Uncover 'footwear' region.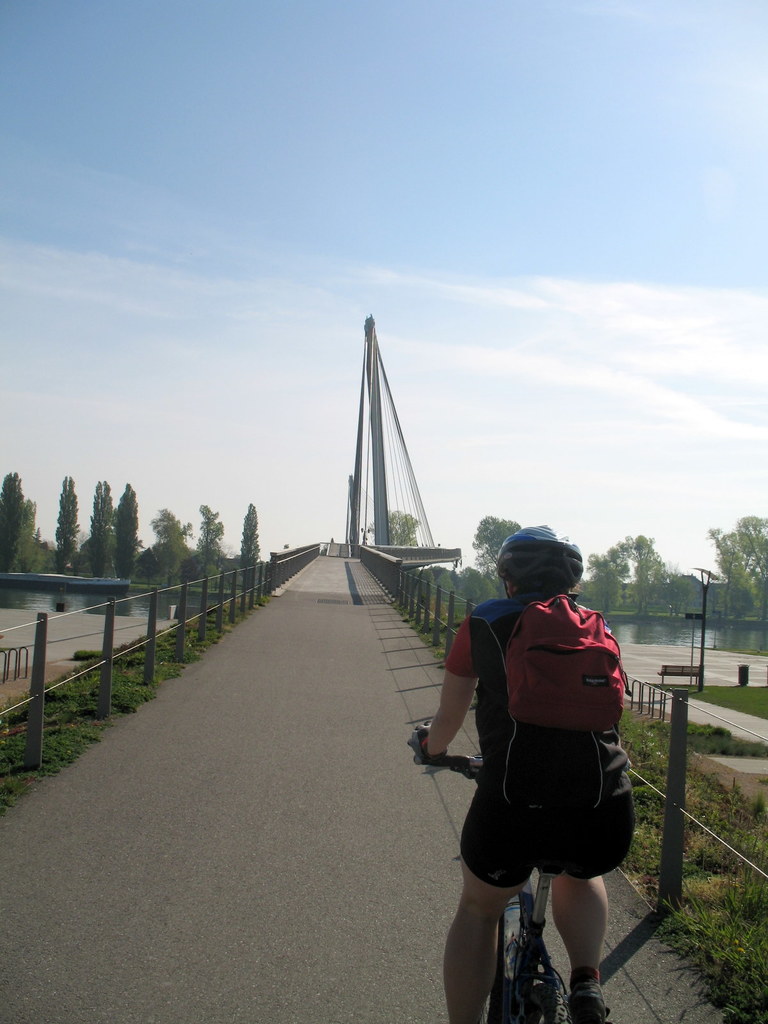
Uncovered: locate(567, 988, 612, 1023).
